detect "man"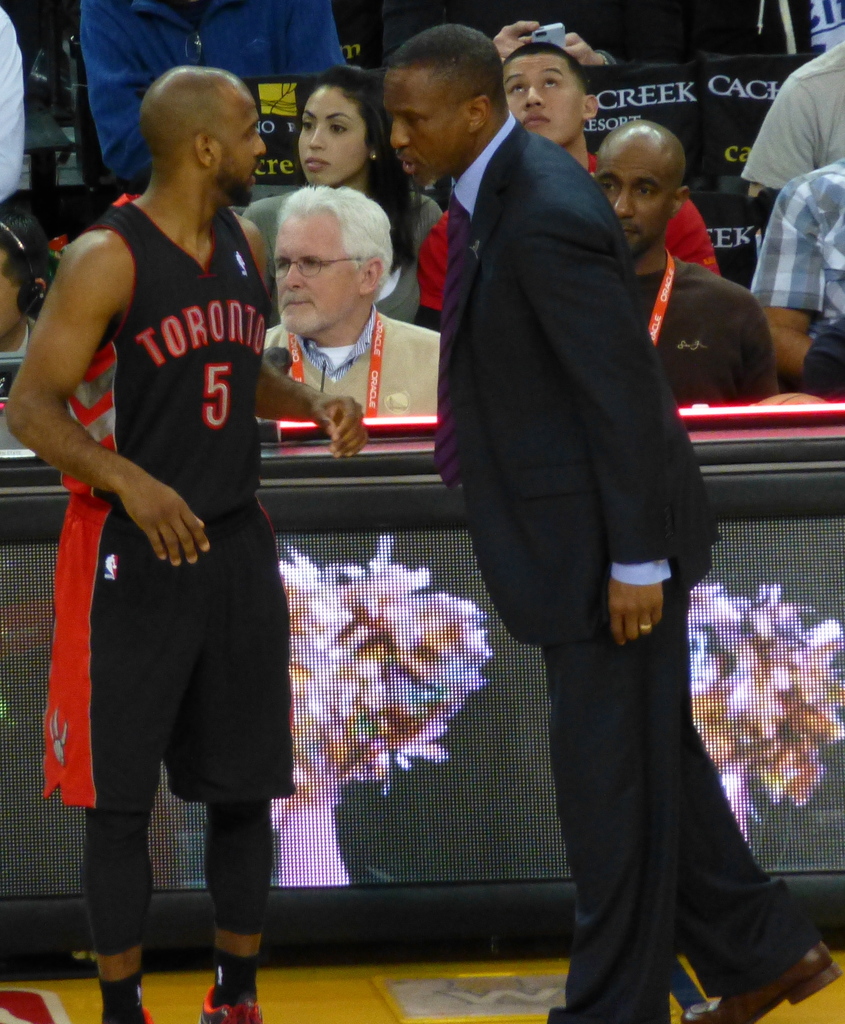
rect(416, 43, 724, 332)
